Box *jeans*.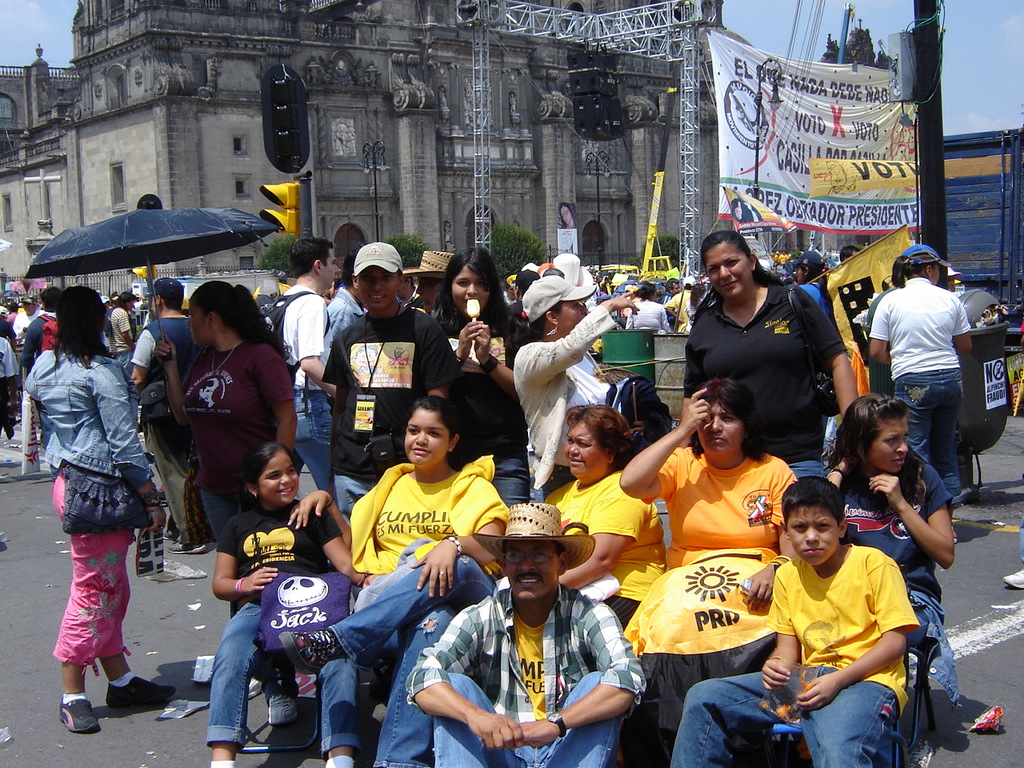
(x1=437, y1=674, x2=625, y2=767).
